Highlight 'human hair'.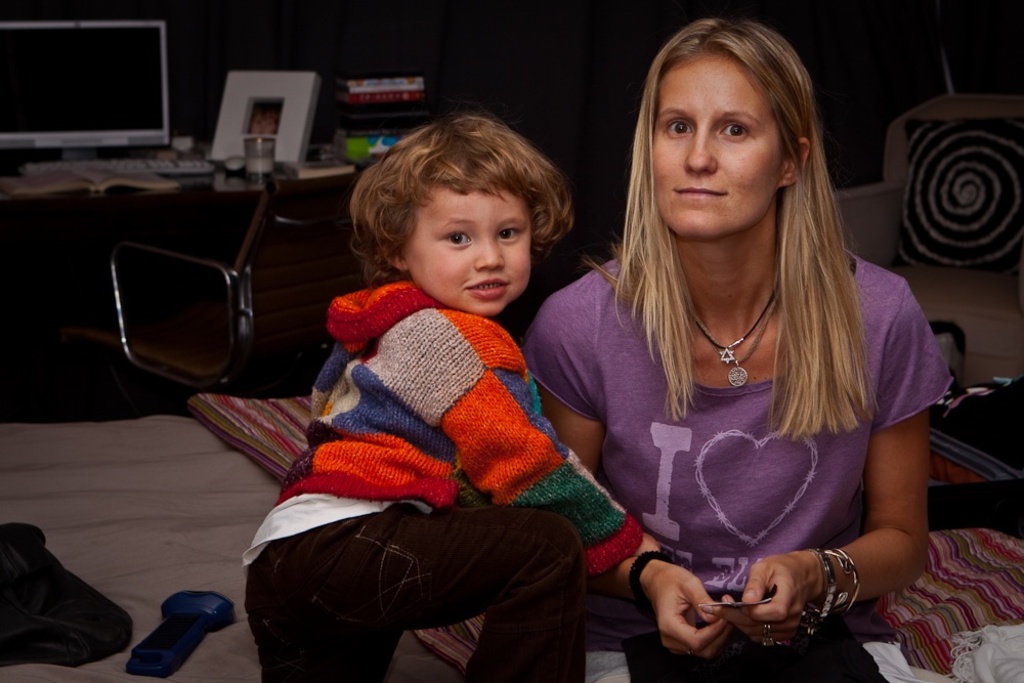
Highlighted region: {"x1": 350, "y1": 112, "x2": 577, "y2": 288}.
